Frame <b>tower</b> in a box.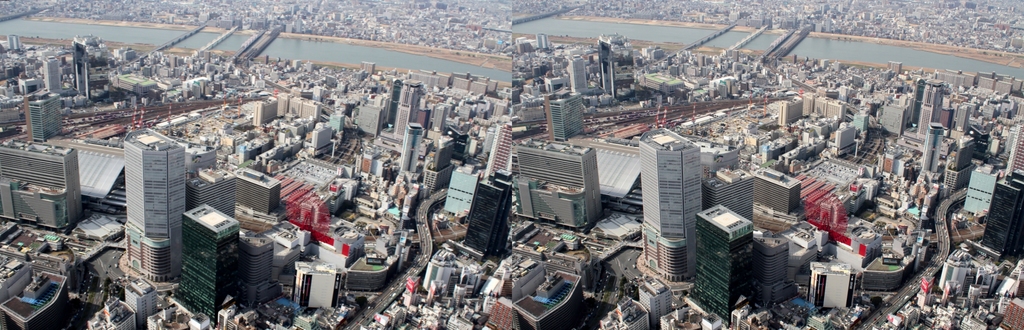
bbox(546, 79, 582, 139).
